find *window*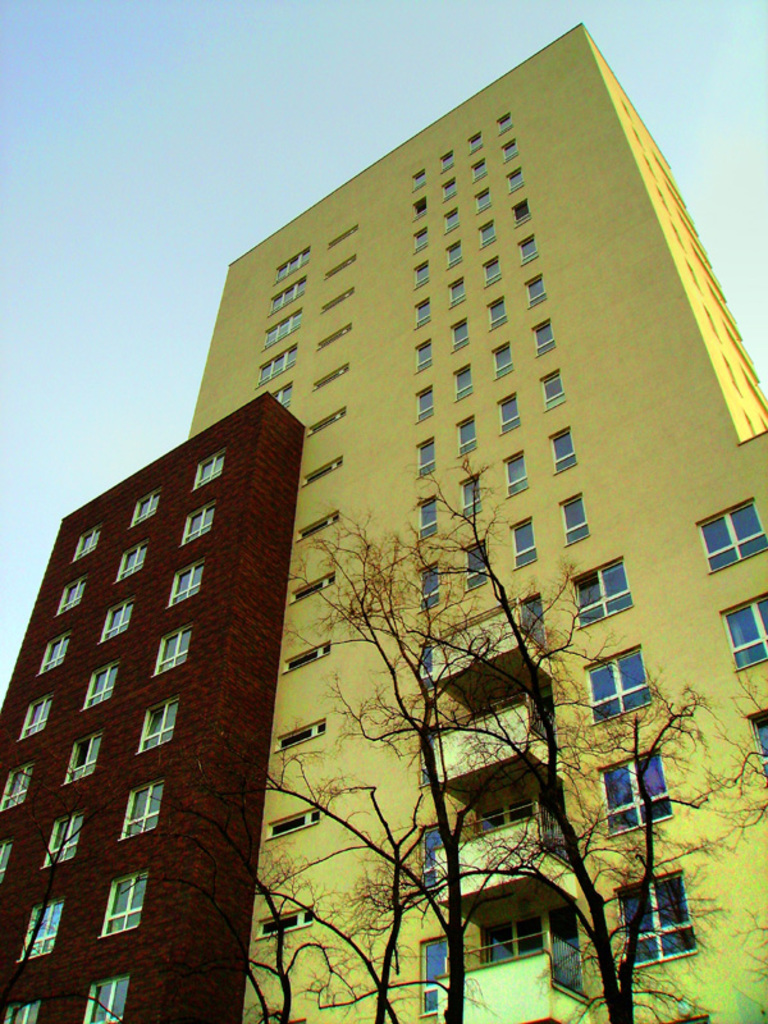
left=750, top=709, right=767, bottom=777
